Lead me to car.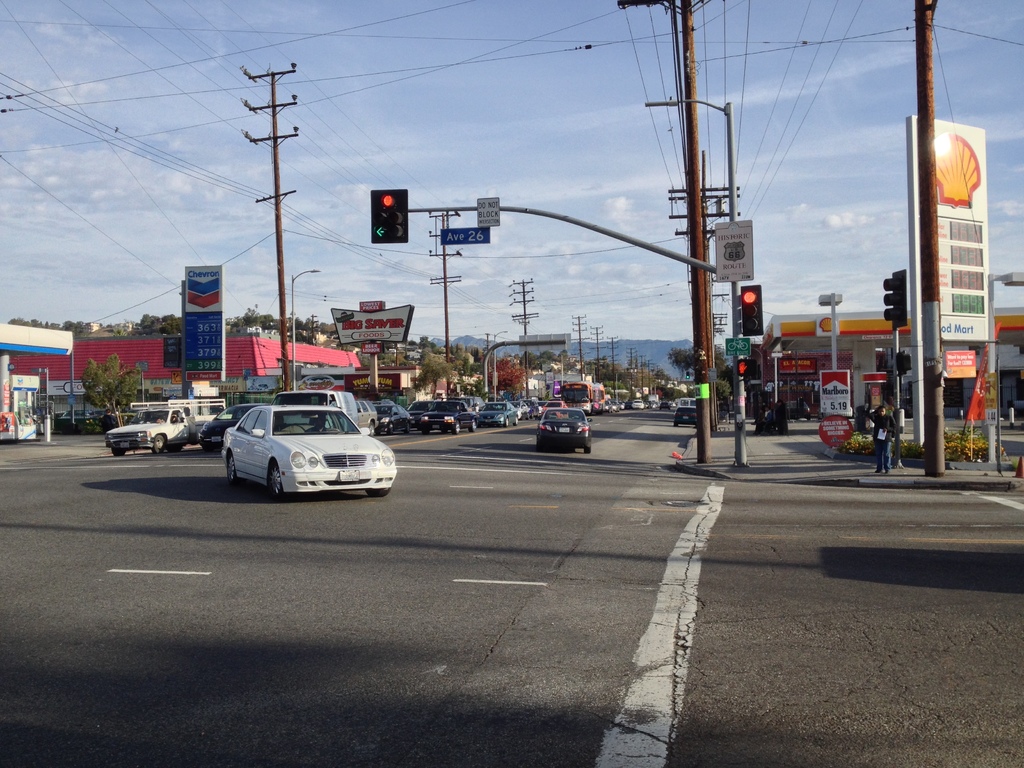
Lead to <bbox>219, 404, 396, 499</bbox>.
